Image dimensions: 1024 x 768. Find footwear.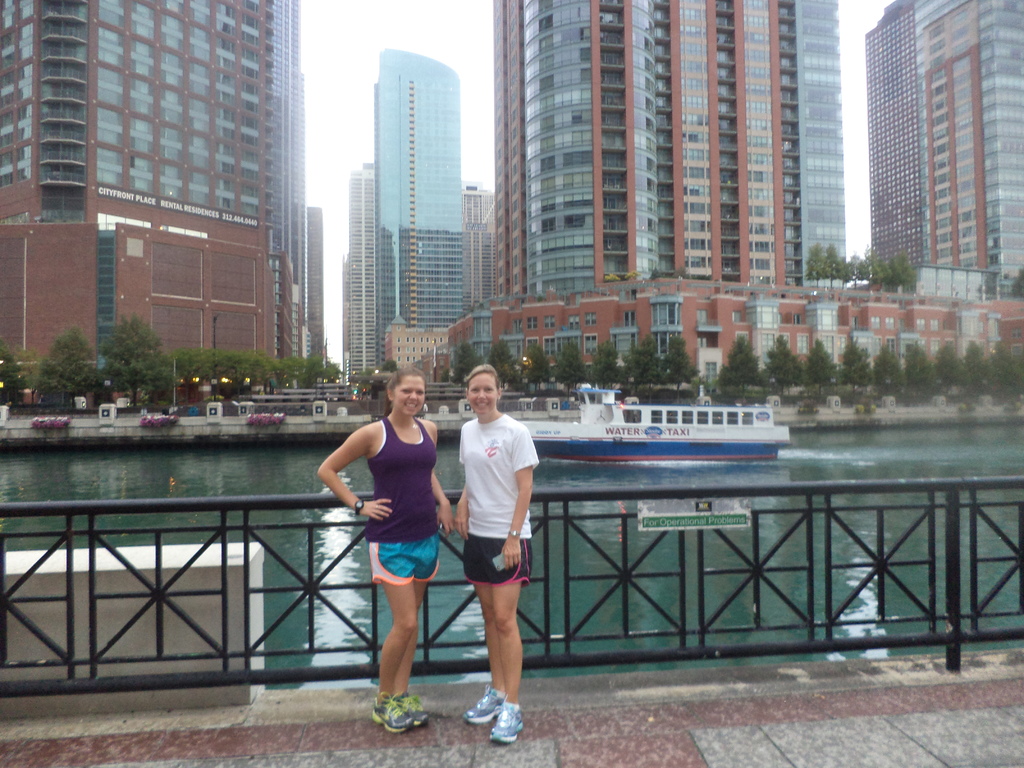
locate(489, 694, 522, 742).
